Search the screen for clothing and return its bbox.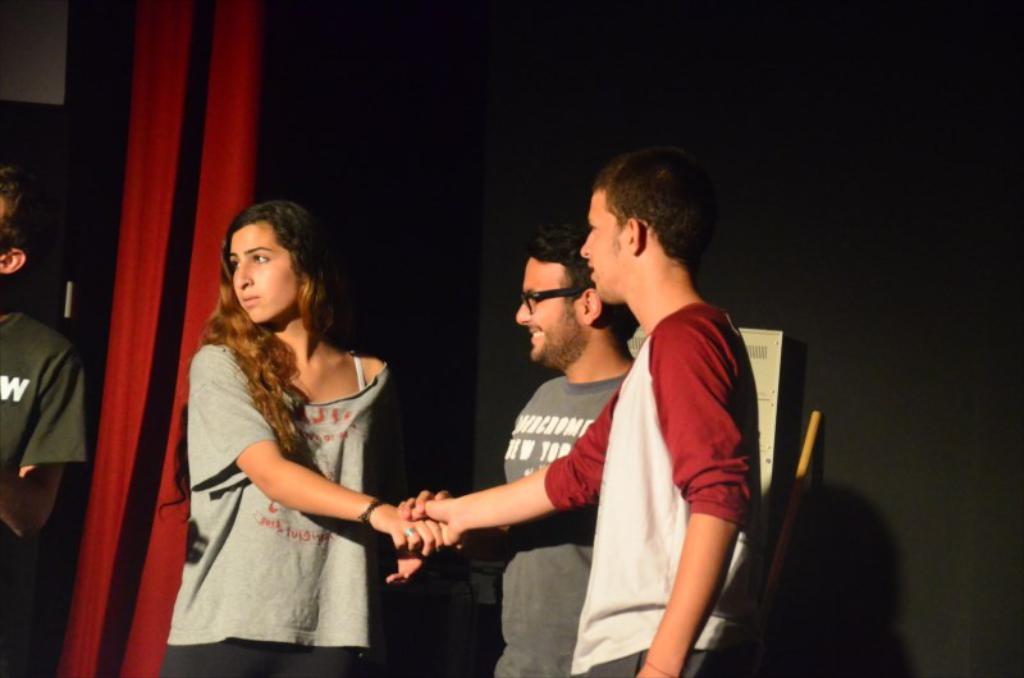
Found: 0/303/87/477.
